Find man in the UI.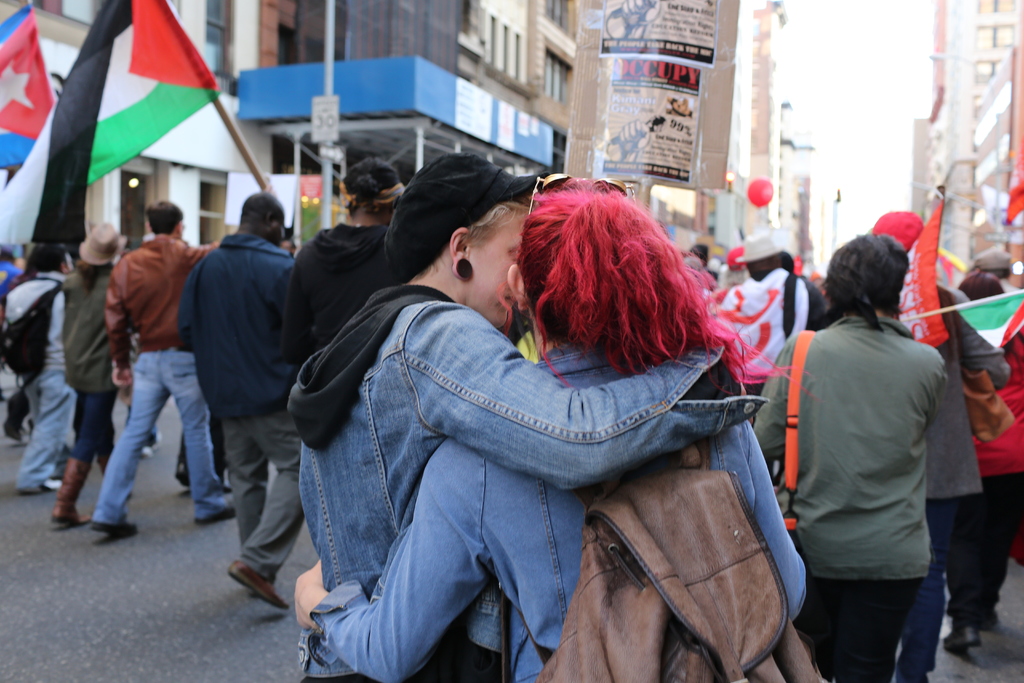
UI element at box=[170, 160, 310, 613].
